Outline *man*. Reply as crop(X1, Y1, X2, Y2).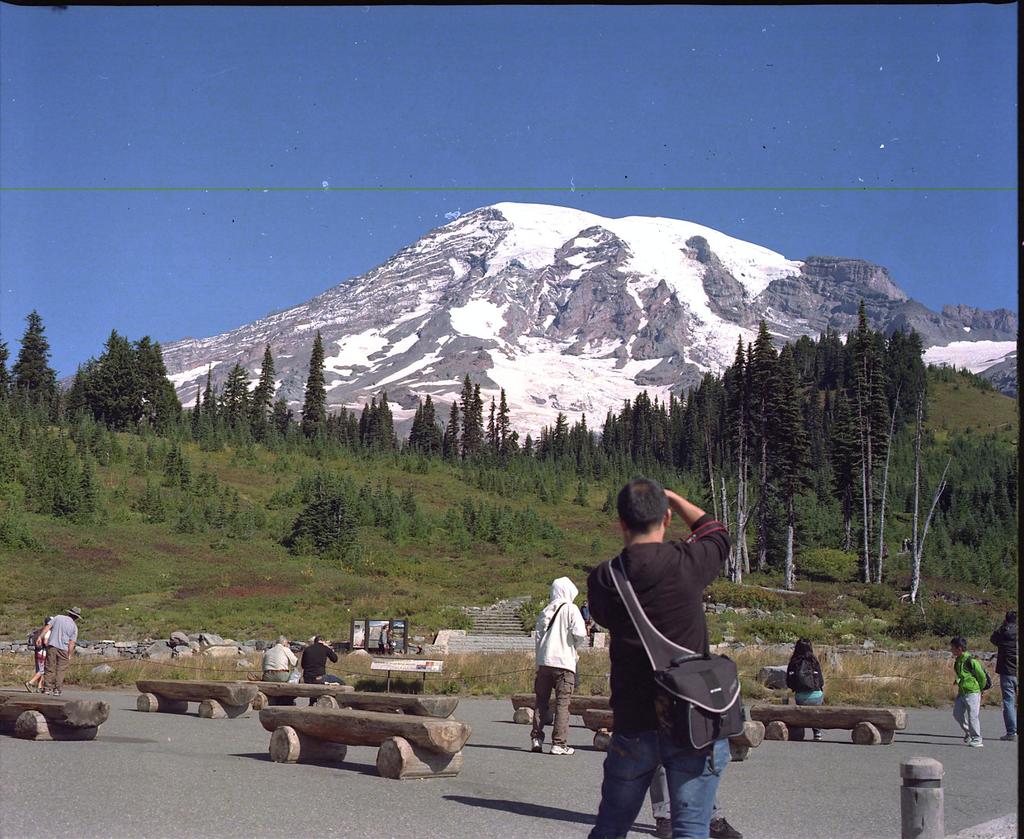
crop(988, 611, 1021, 741).
